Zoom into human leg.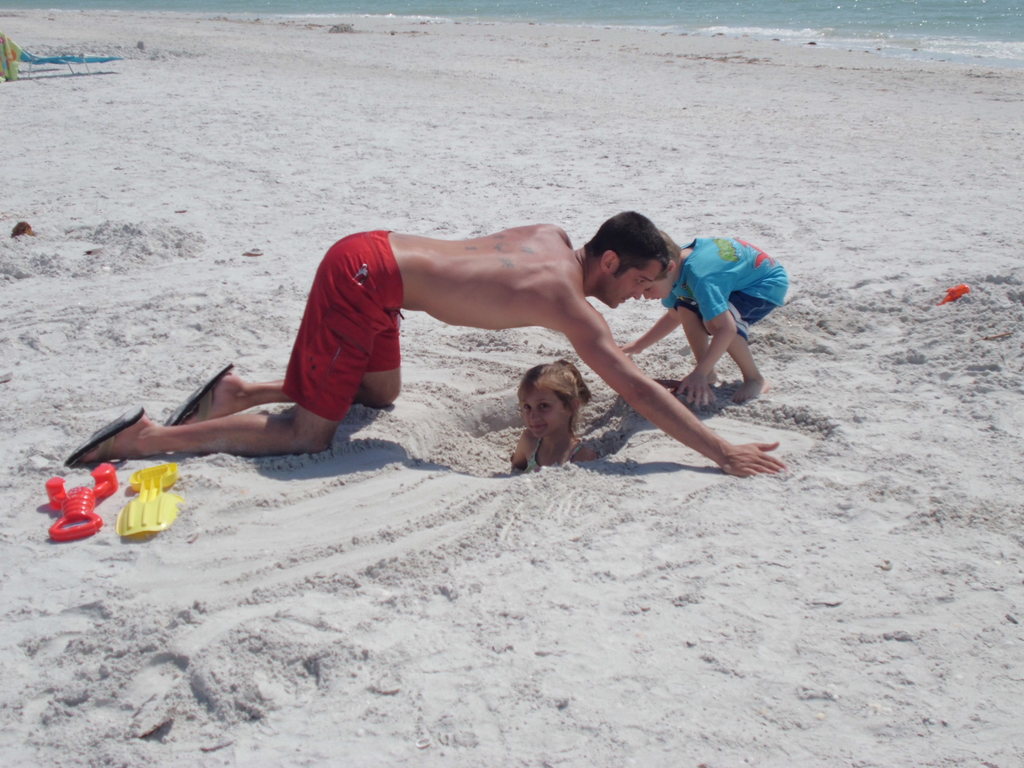
Zoom target: [left=161, top=301, right=398, bottom=428].
